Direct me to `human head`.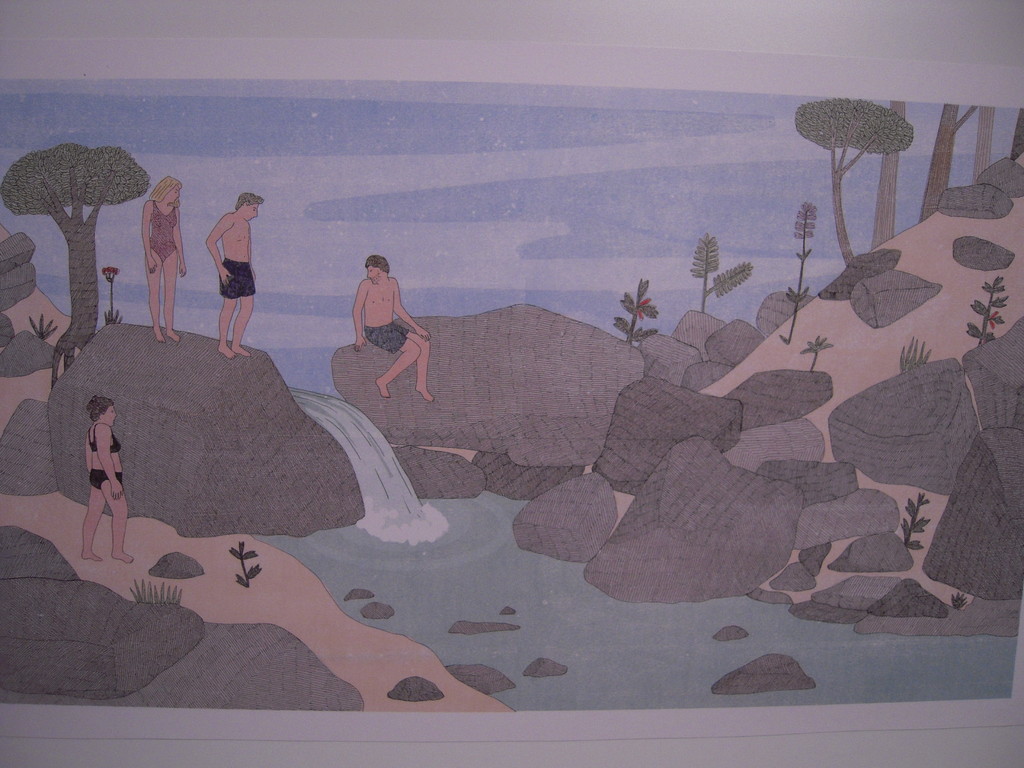
Direction: [232, 188, 266, 225].
